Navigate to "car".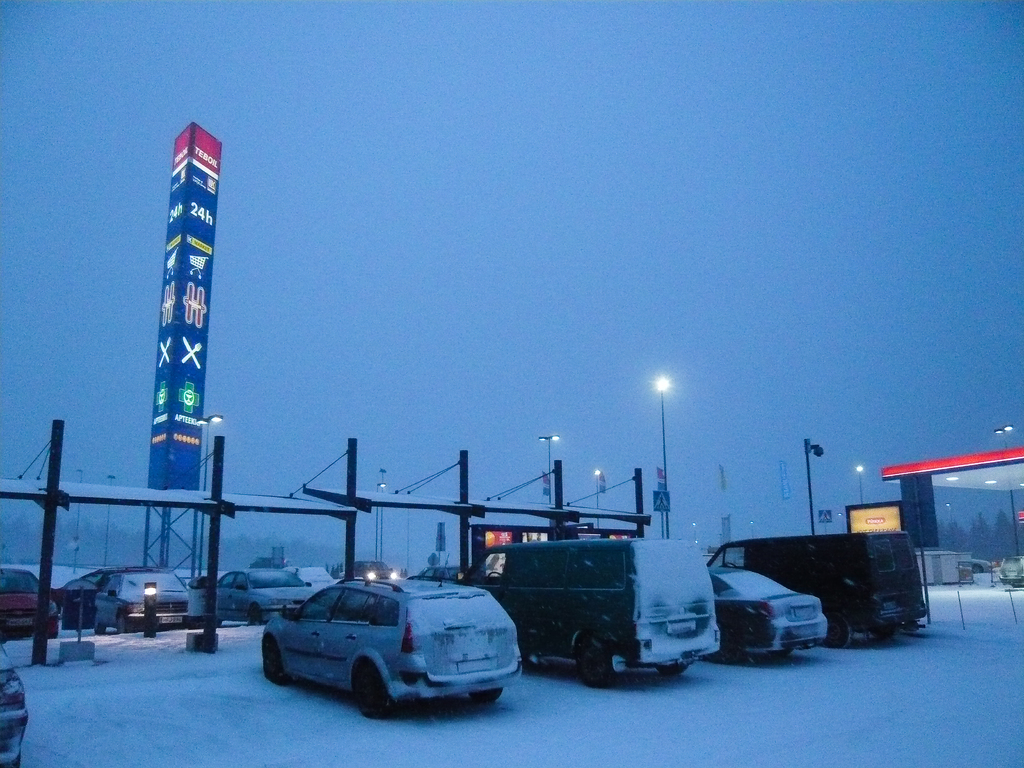
Navigation target: detection(349, 559, 394, 582).
